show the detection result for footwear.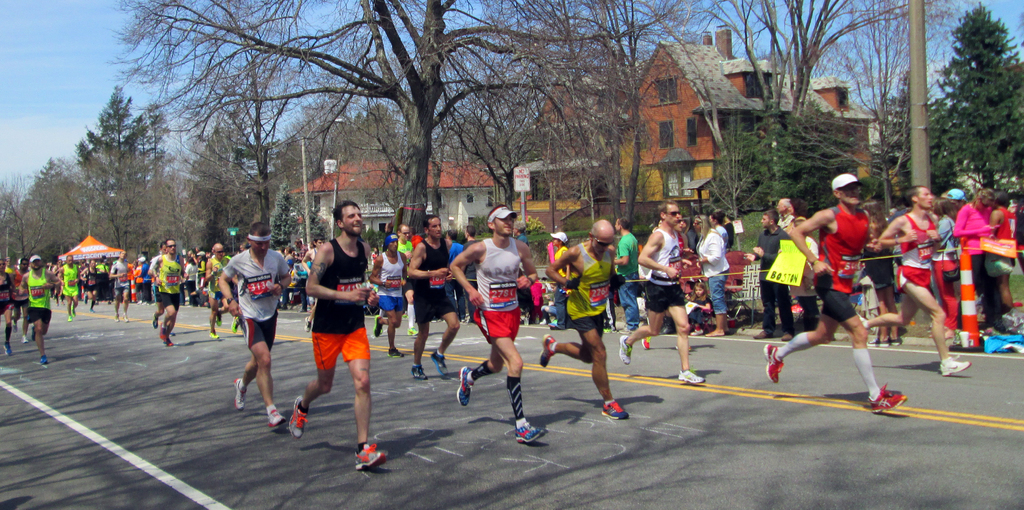
18,333,28,344.
